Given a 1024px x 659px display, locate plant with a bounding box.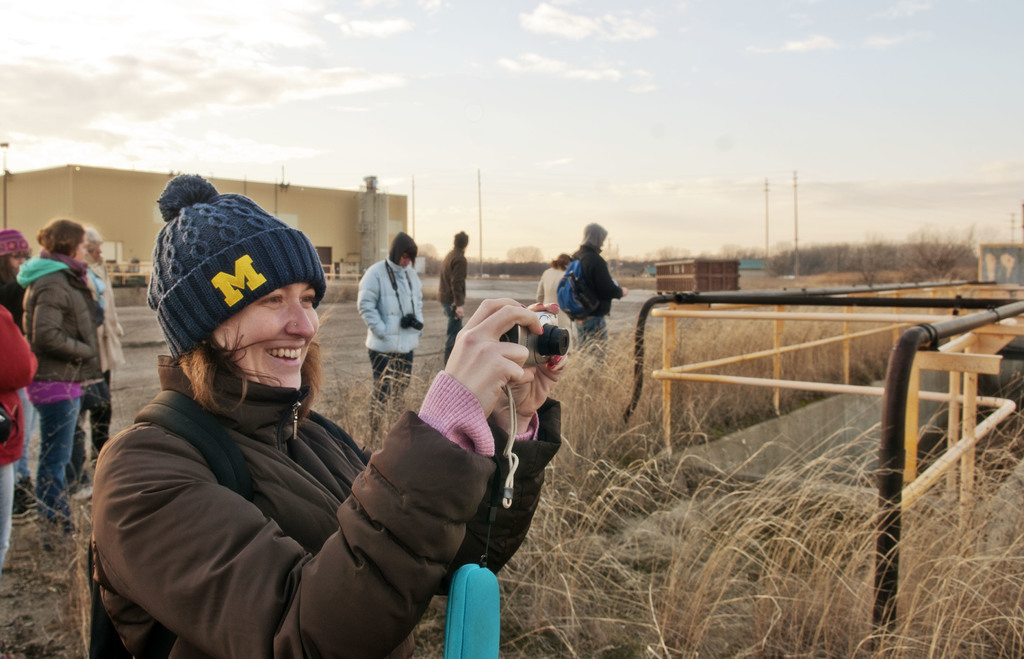
Located: (x1=0, y1=350, x2=136, y2=658).
